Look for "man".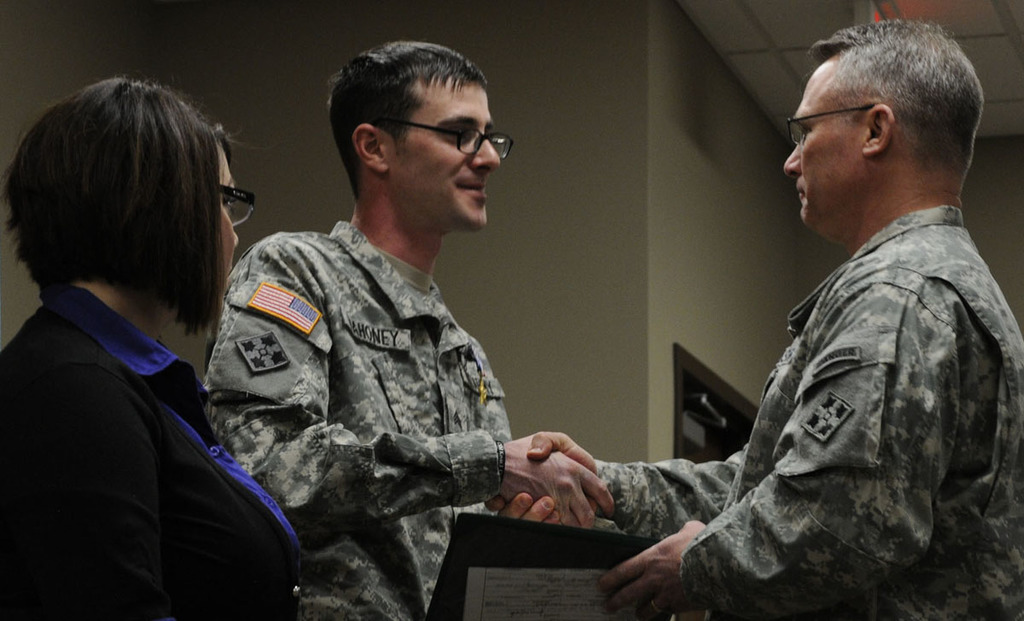
Found: 477 20 1023 620.
